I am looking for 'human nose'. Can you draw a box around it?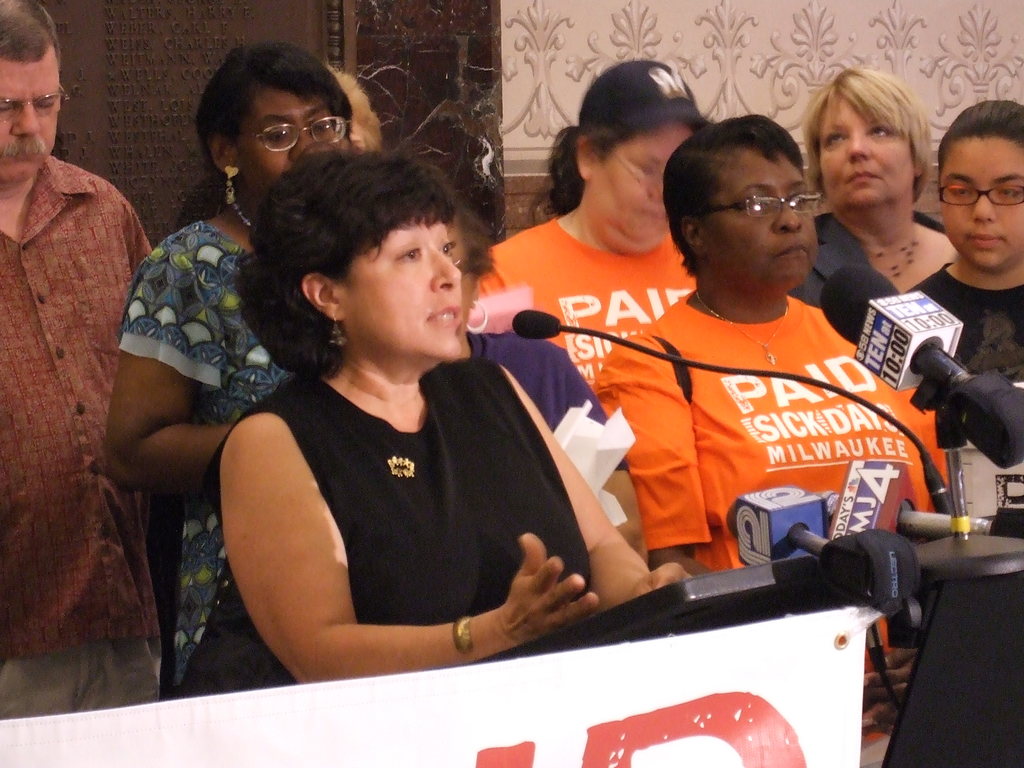
Sure, the bounding box is crop(847, 129, 874, 165).
